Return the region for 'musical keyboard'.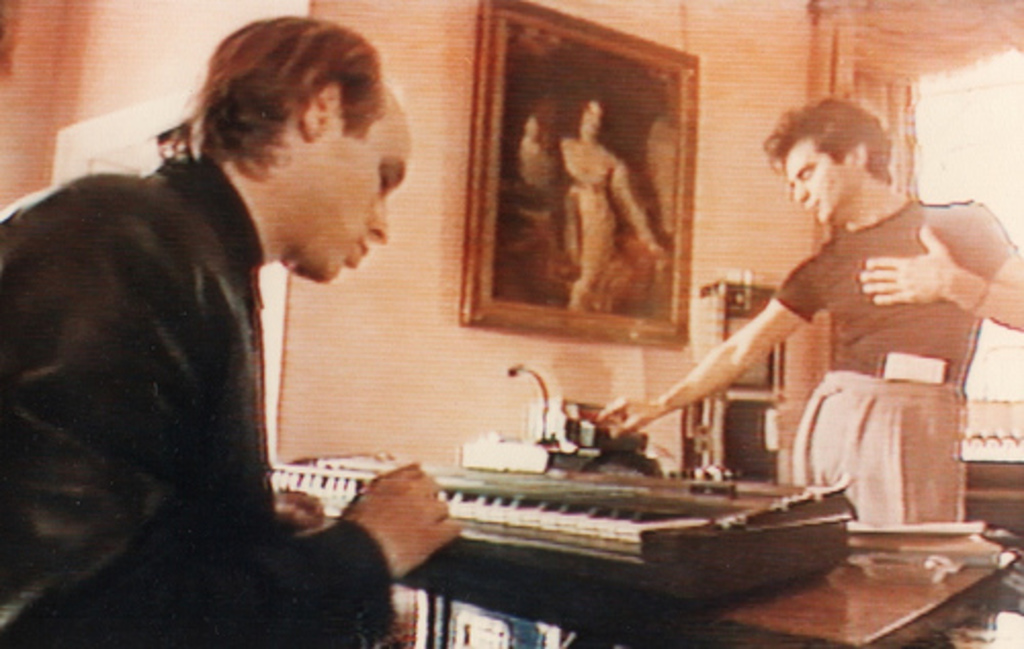
box(264, 469, 868, 600).
